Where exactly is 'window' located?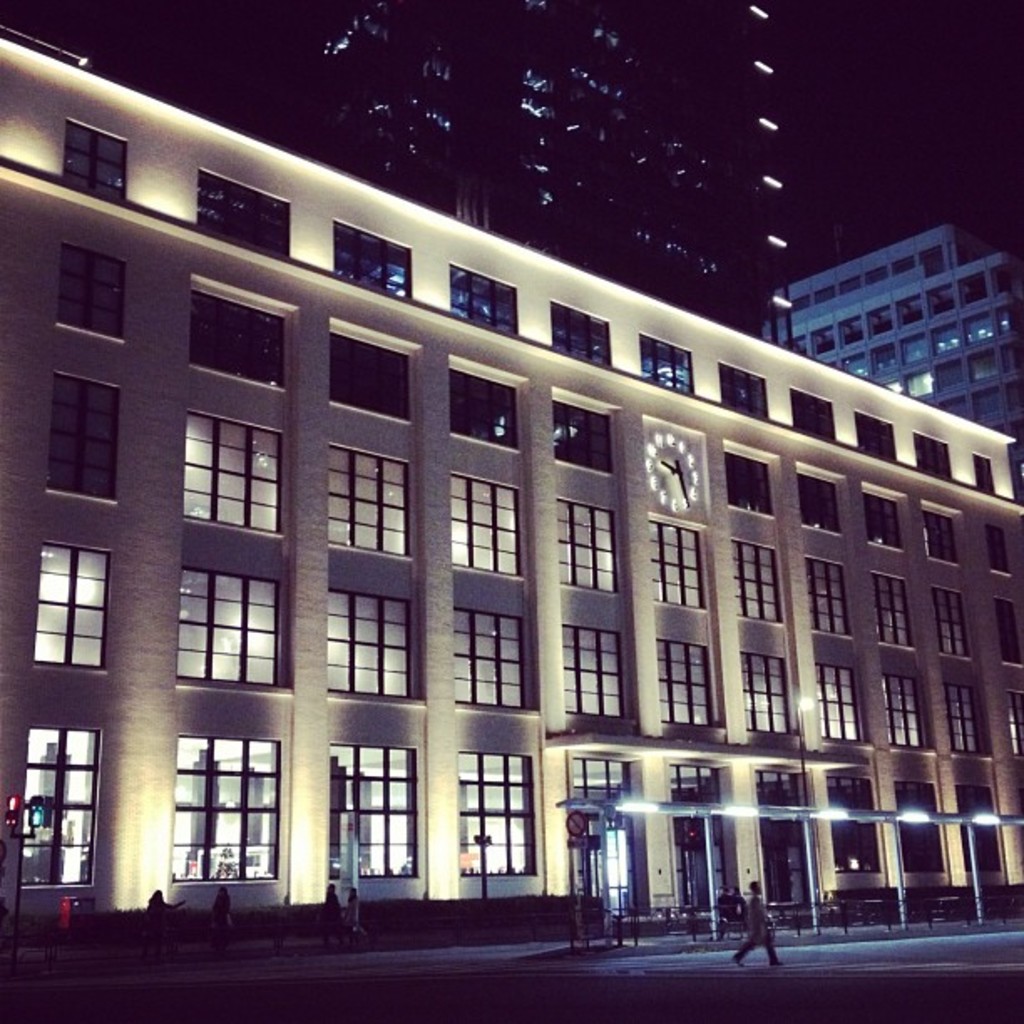
Its bounding box is 453 263 522 336.
